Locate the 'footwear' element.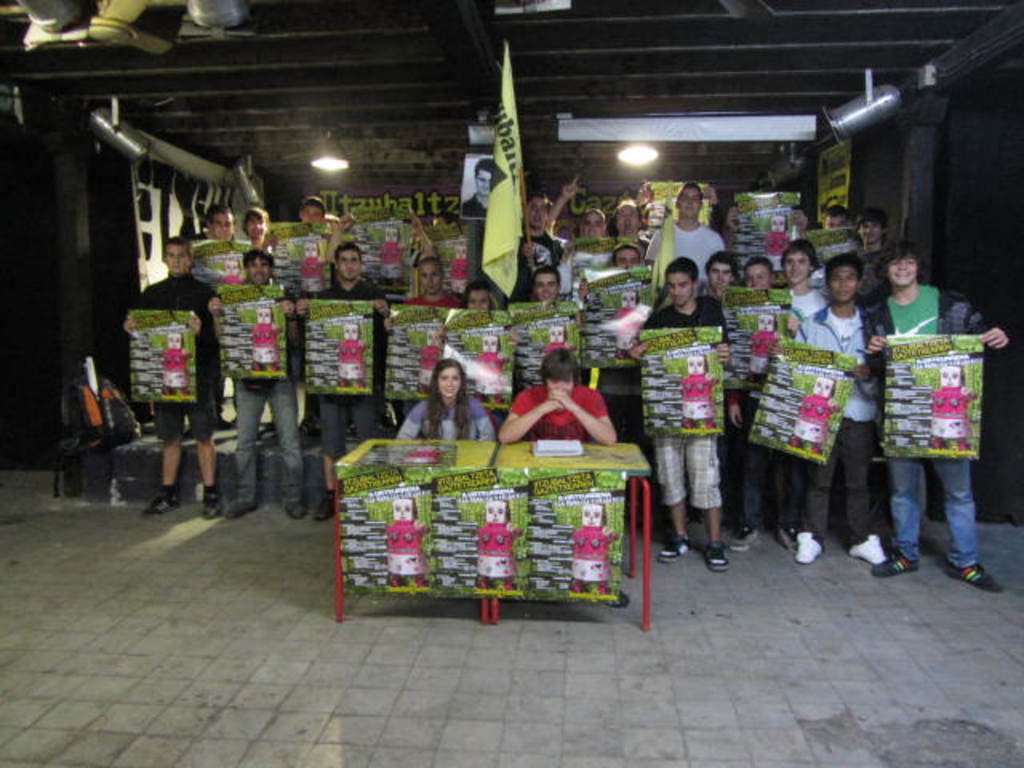
Element bbox: 733 525 762 547.
